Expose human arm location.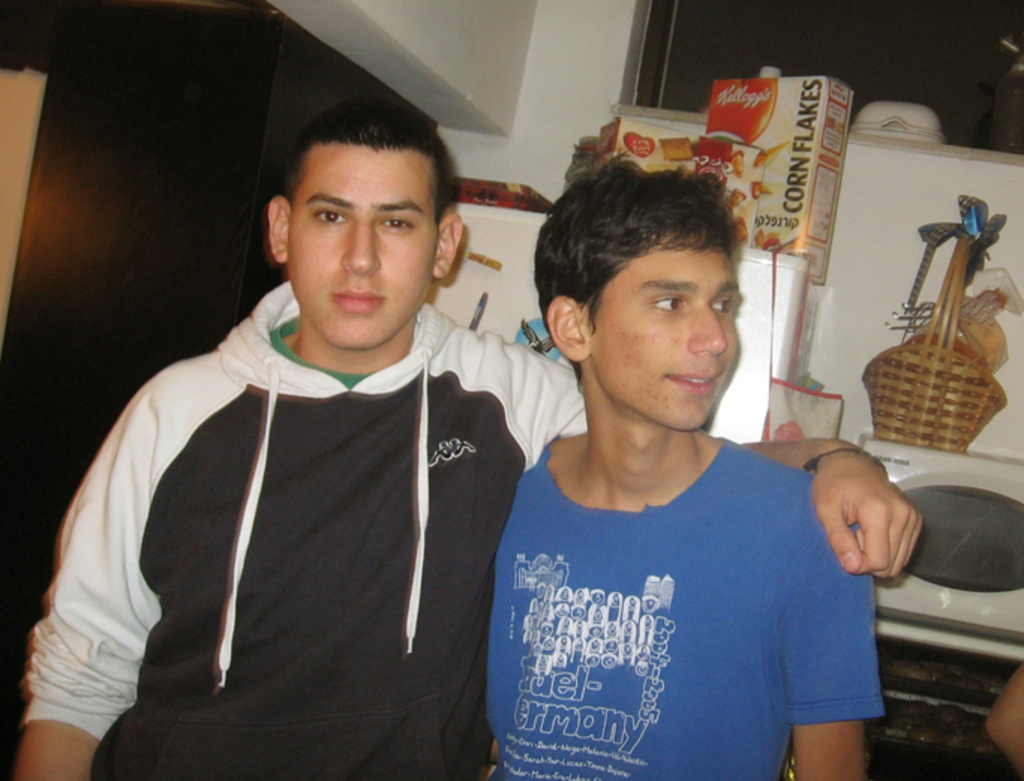
Exposed at box(981, 660, 1023, 778).
